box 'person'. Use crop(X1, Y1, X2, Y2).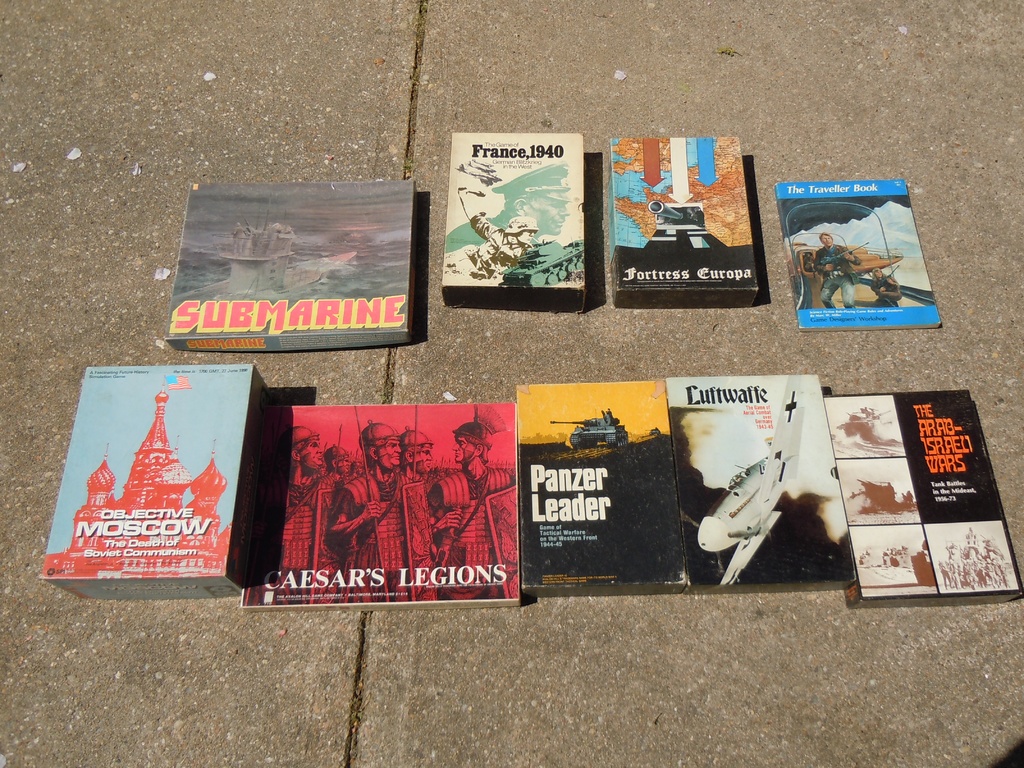
crop(443, 175, 542, 288).
